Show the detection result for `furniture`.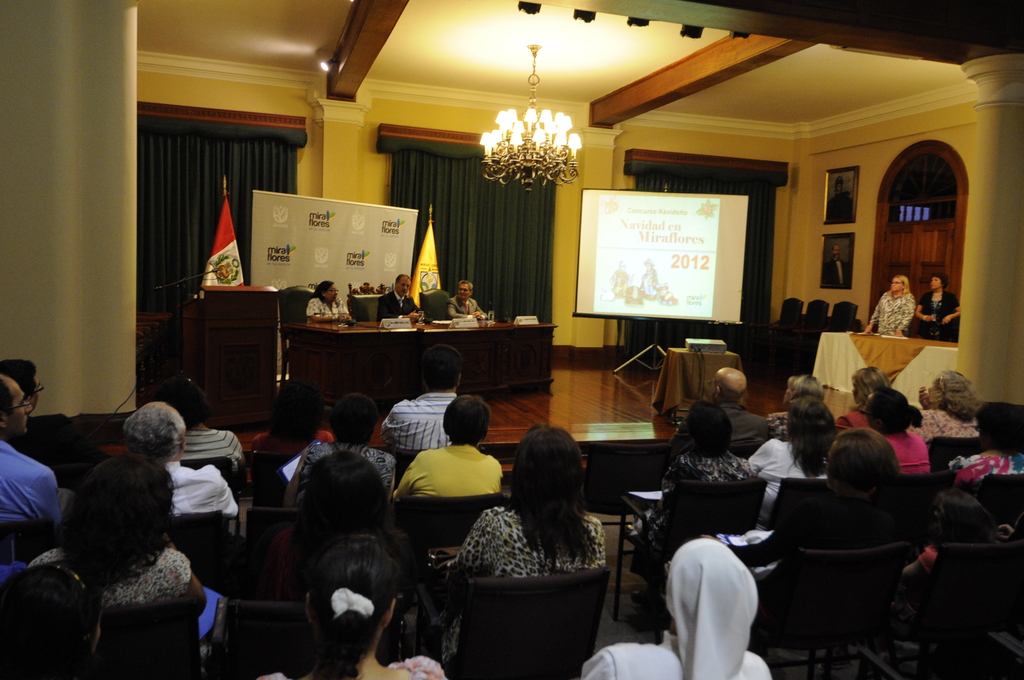
x1=803 y1=296 x2=827 y2=330.
